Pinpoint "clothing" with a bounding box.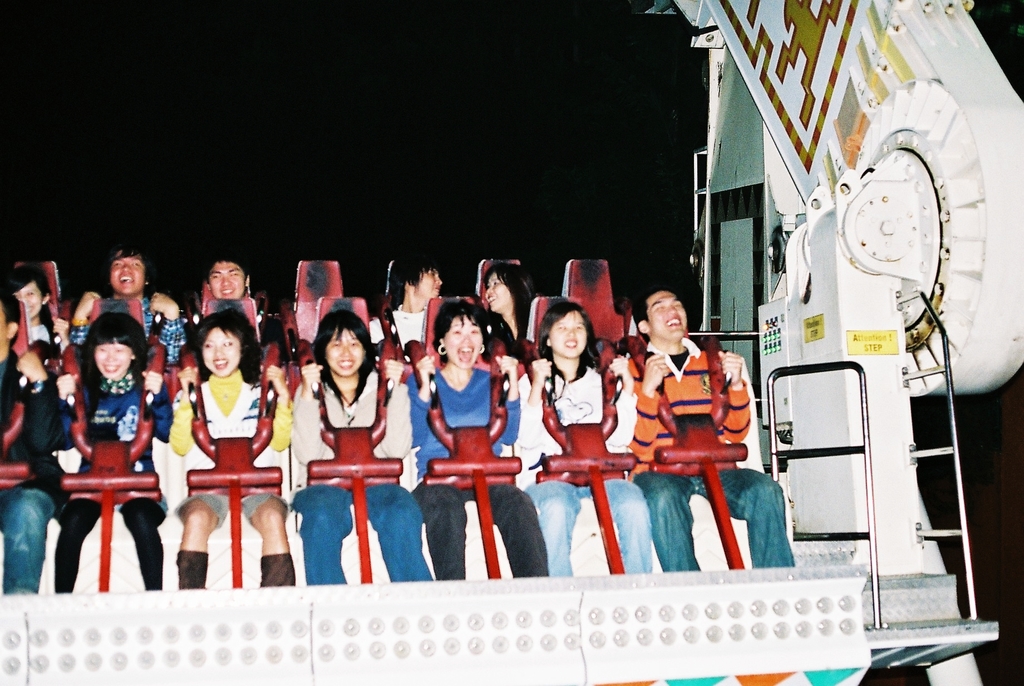
detection(486, 309, 531, 358).
